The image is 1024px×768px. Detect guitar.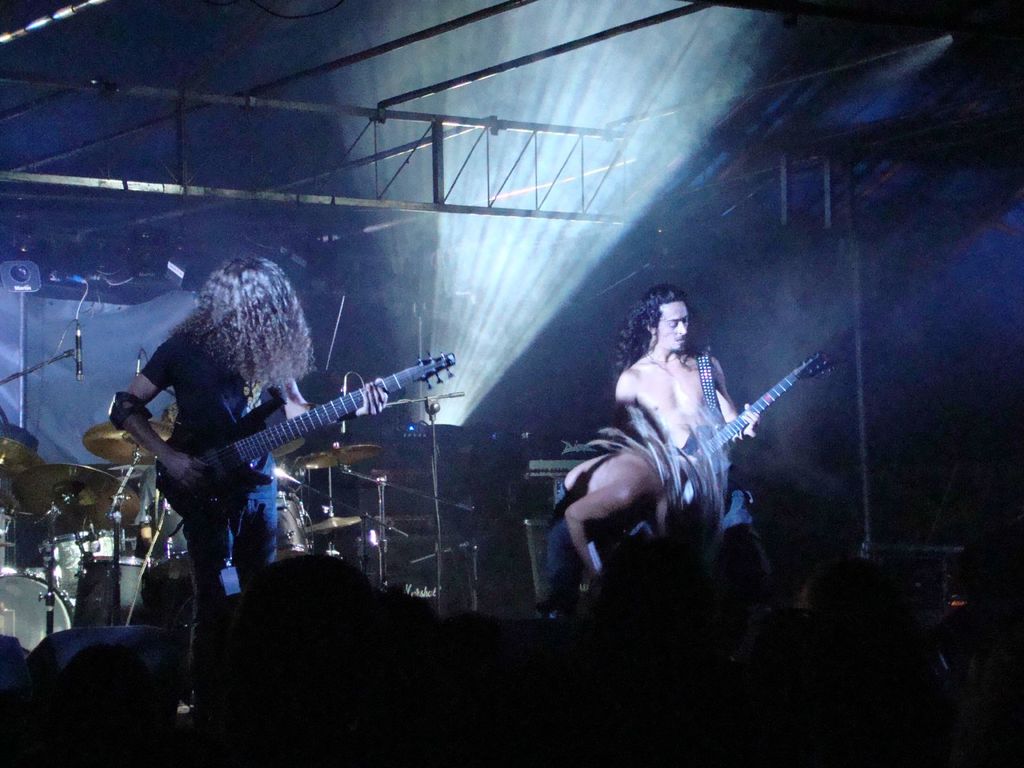
Detection: <bbox>671, 348, 837, 479</bbox>.
